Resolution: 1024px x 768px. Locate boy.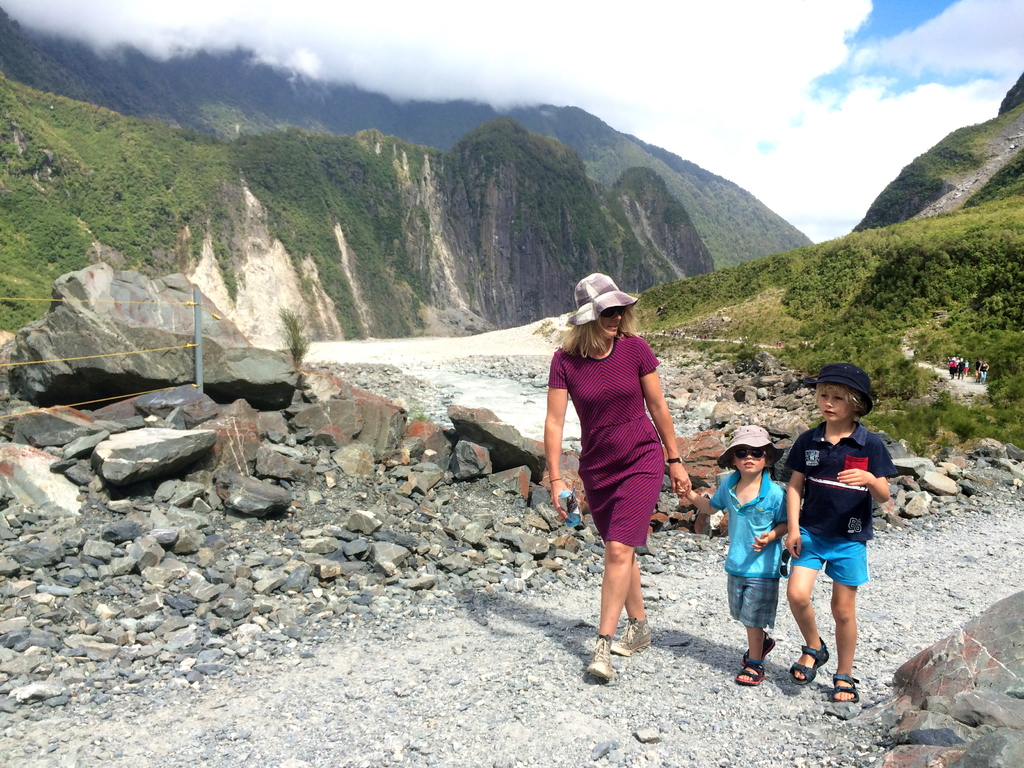
<region>774, 367, 906, 701</region>.
